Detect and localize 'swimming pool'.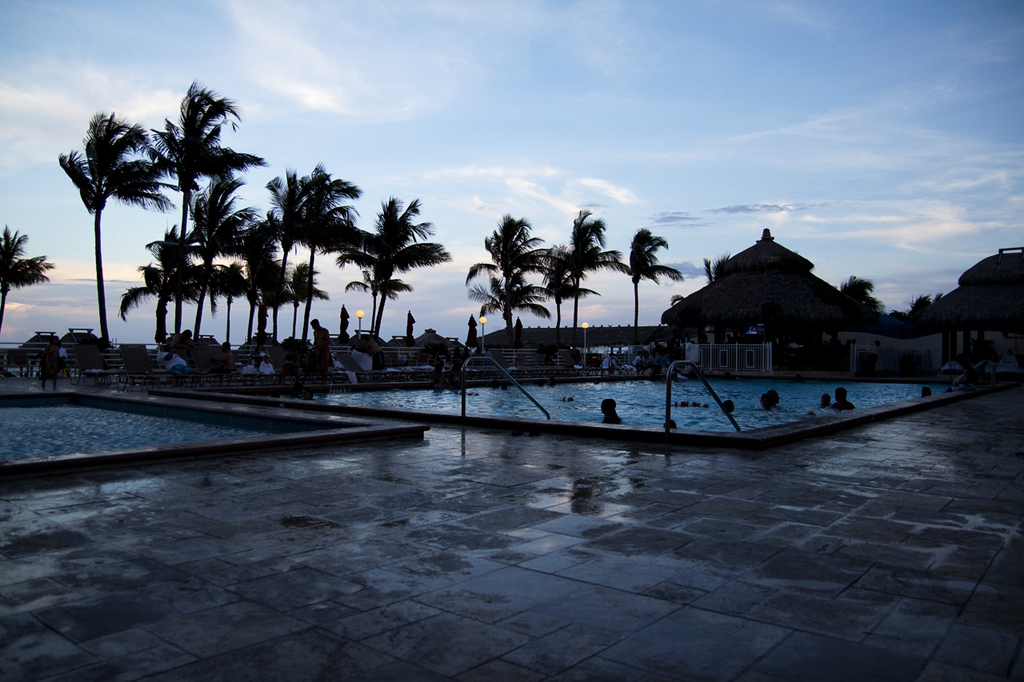
Localized at 0,387,412,477.
